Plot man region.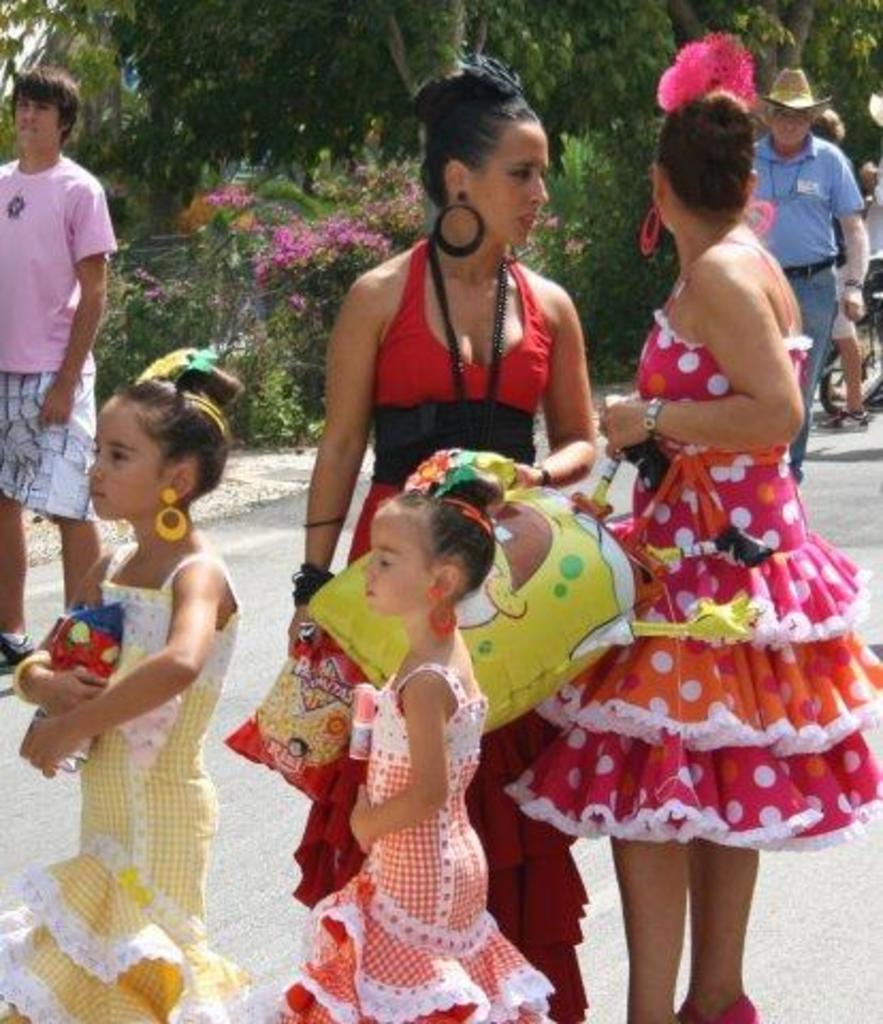
Plotted at rect(742, 68, 868, 499).
